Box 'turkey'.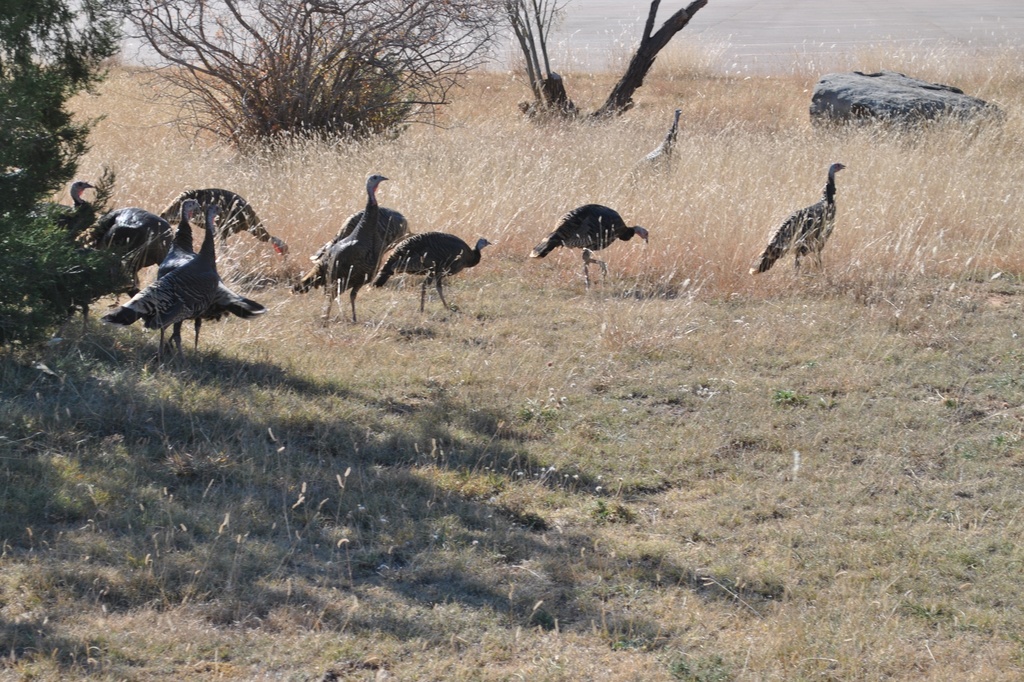
bbox=[749, 159, 850, 282].
